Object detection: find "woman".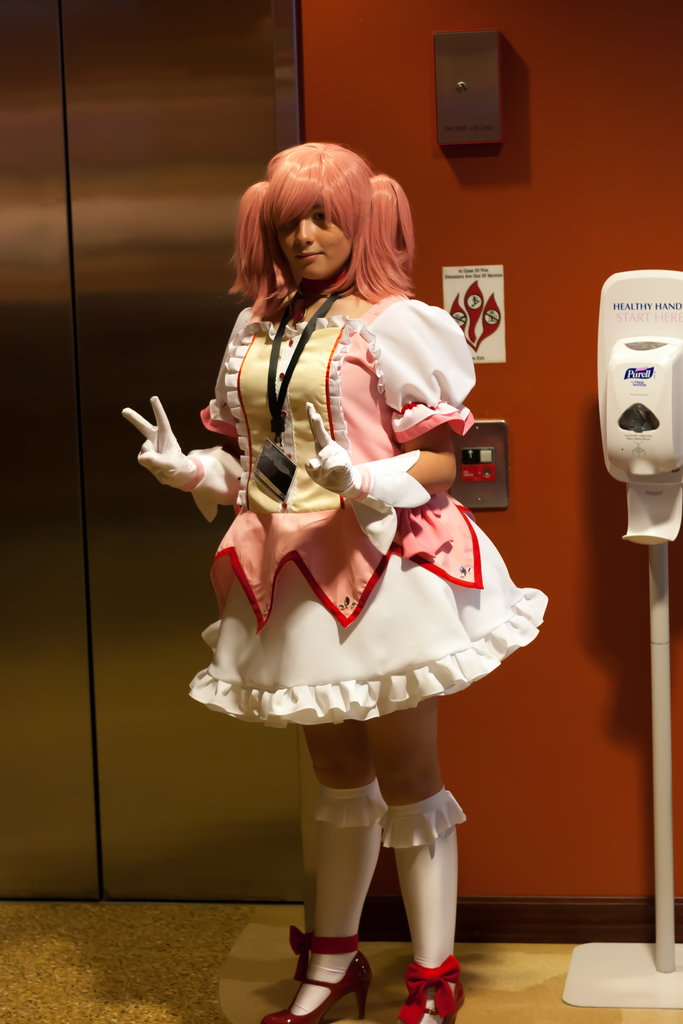
(x1=133, y1=148, x2=531, y2=948).
